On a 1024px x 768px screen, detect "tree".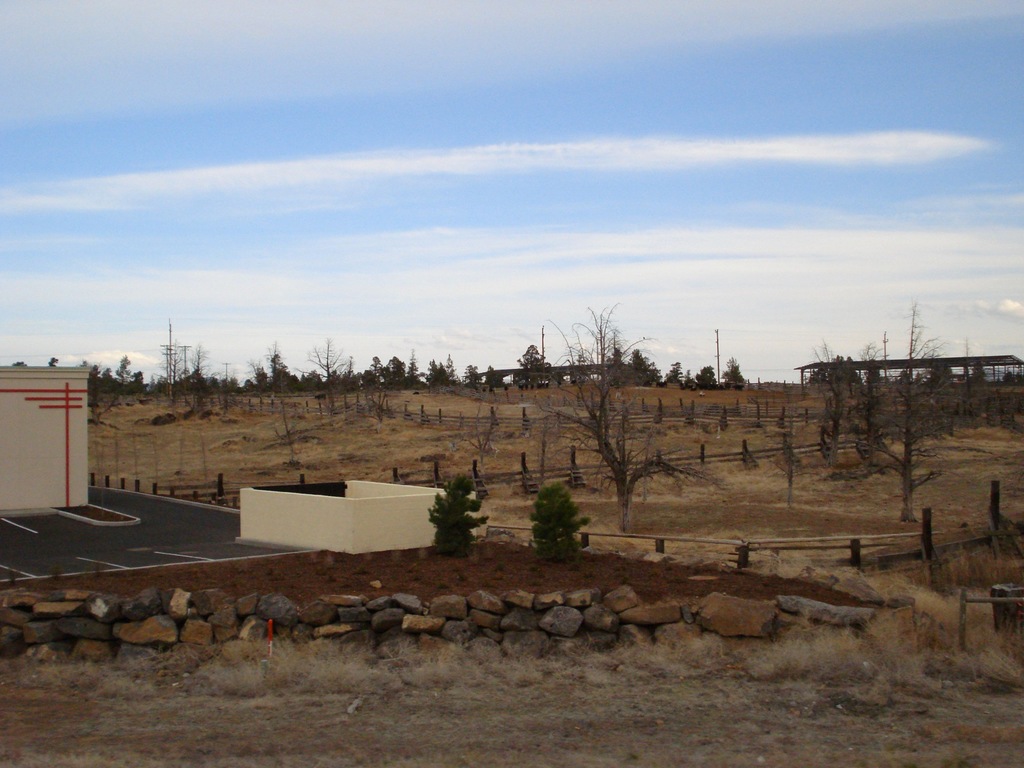
[170,333,214,403].
